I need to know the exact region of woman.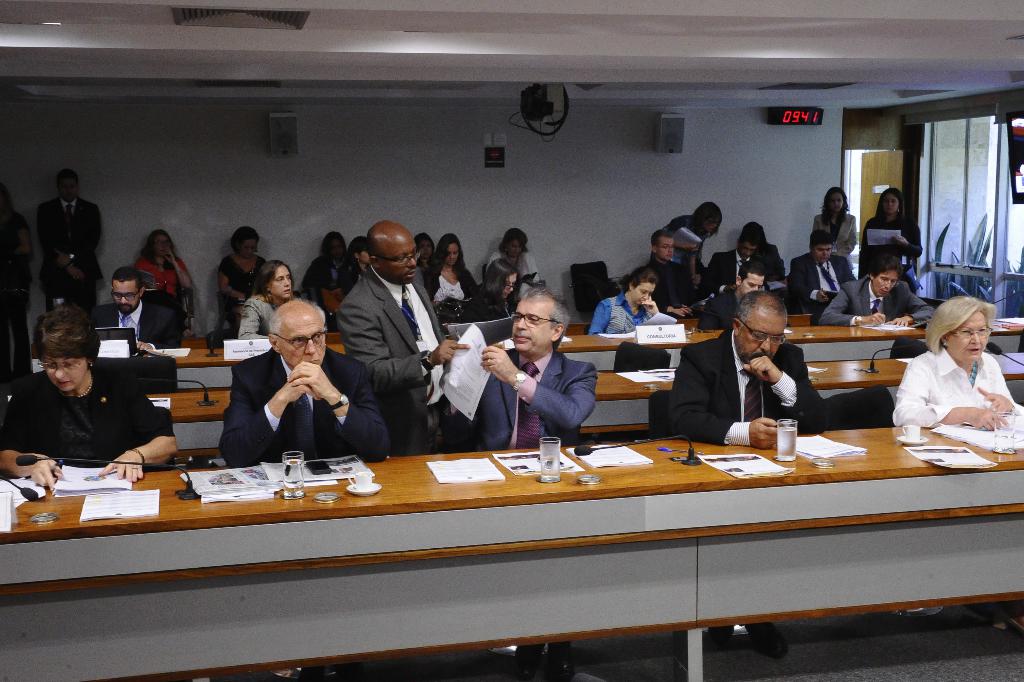
Region: [216, 226, 269, 304].
